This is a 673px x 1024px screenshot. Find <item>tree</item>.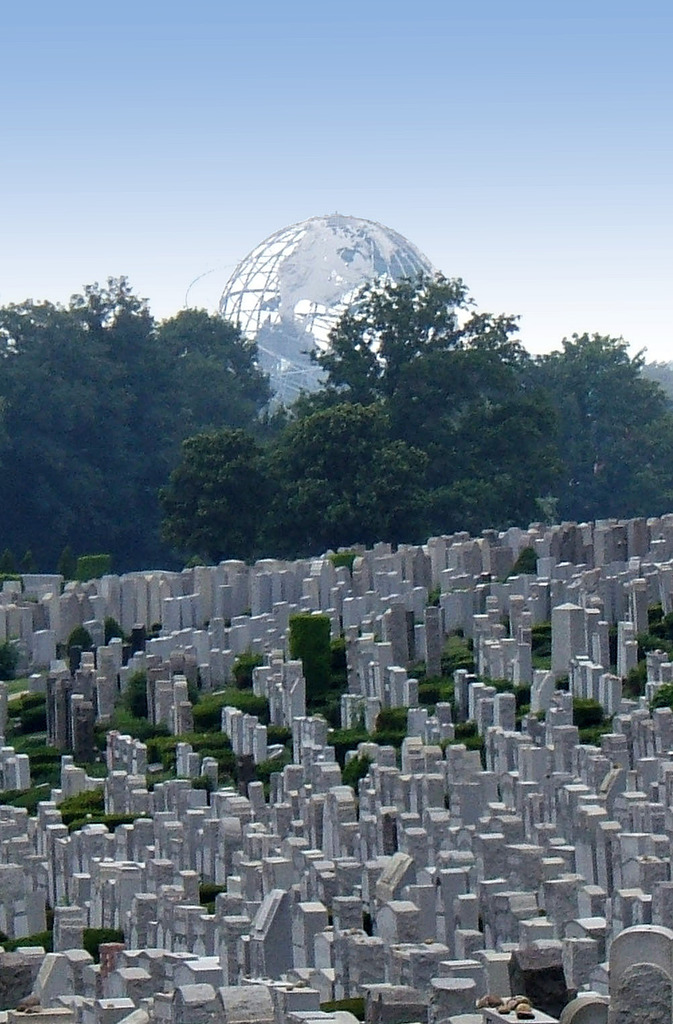
Bounding box: bbox=(0, 273, 280, 576).
